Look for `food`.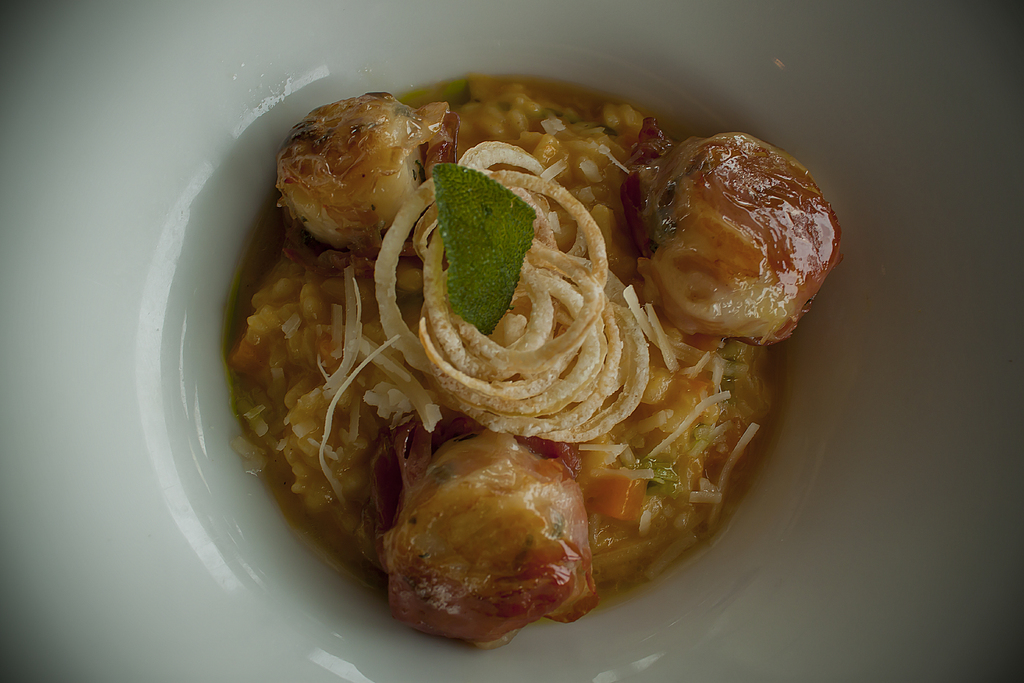
Found: (x1=228, y1=80, x2=843, y2=650).
